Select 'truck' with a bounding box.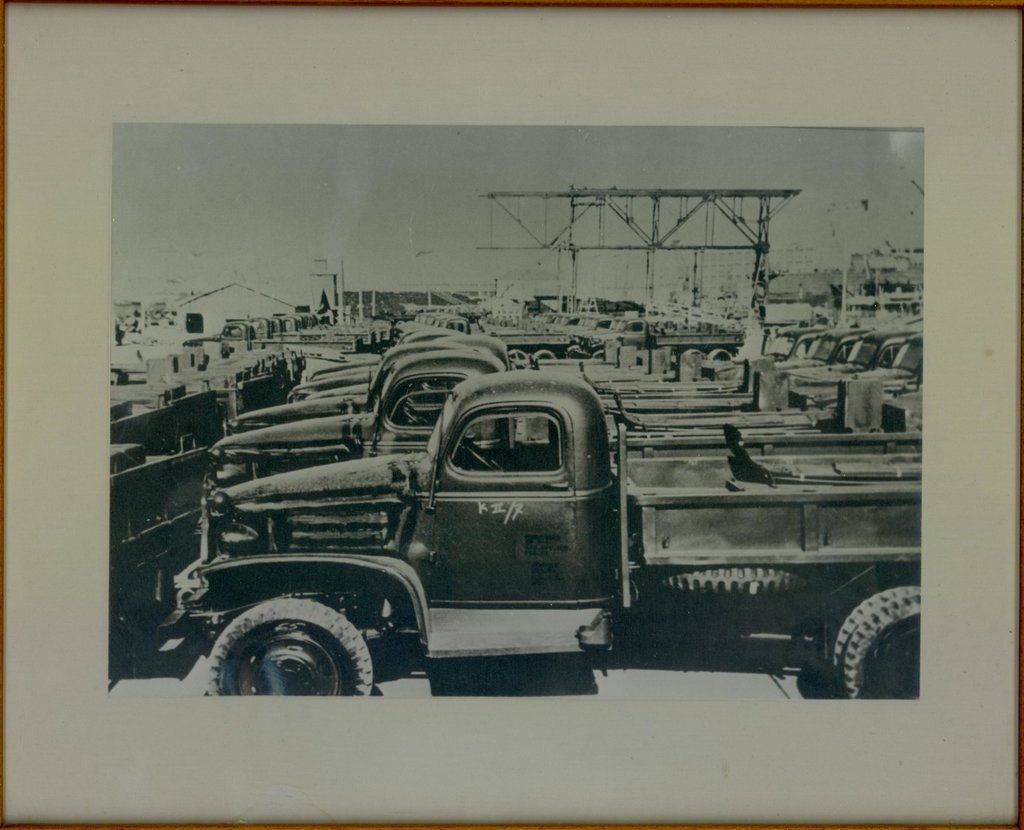
Rect(153, 341, 252, 407).
